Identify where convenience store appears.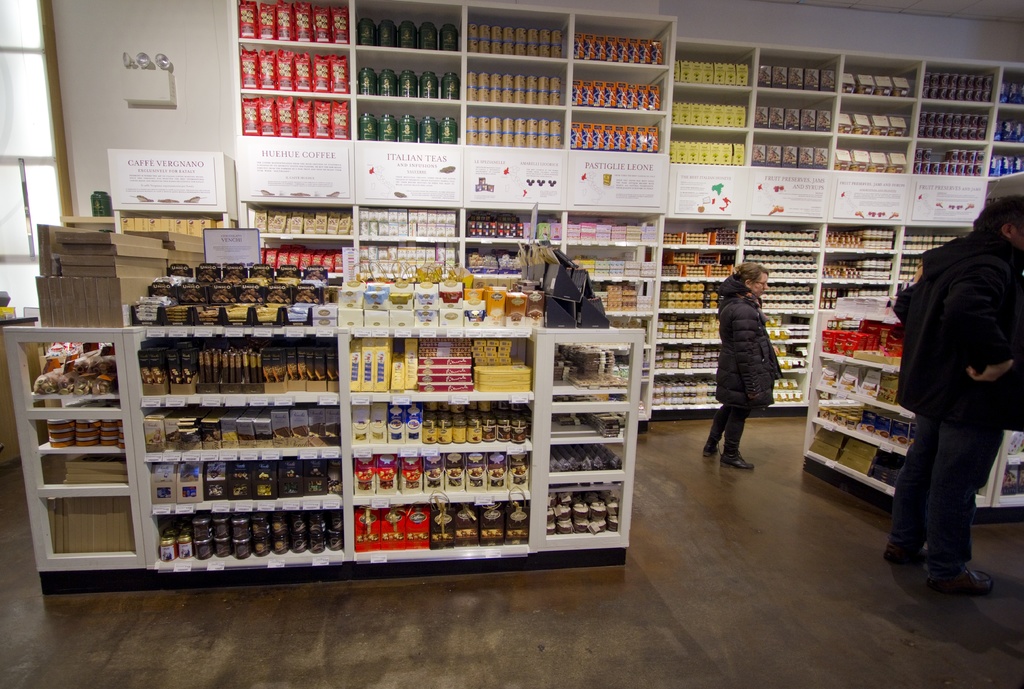
Appears at bbox=[0, 0, 1002, 633].
